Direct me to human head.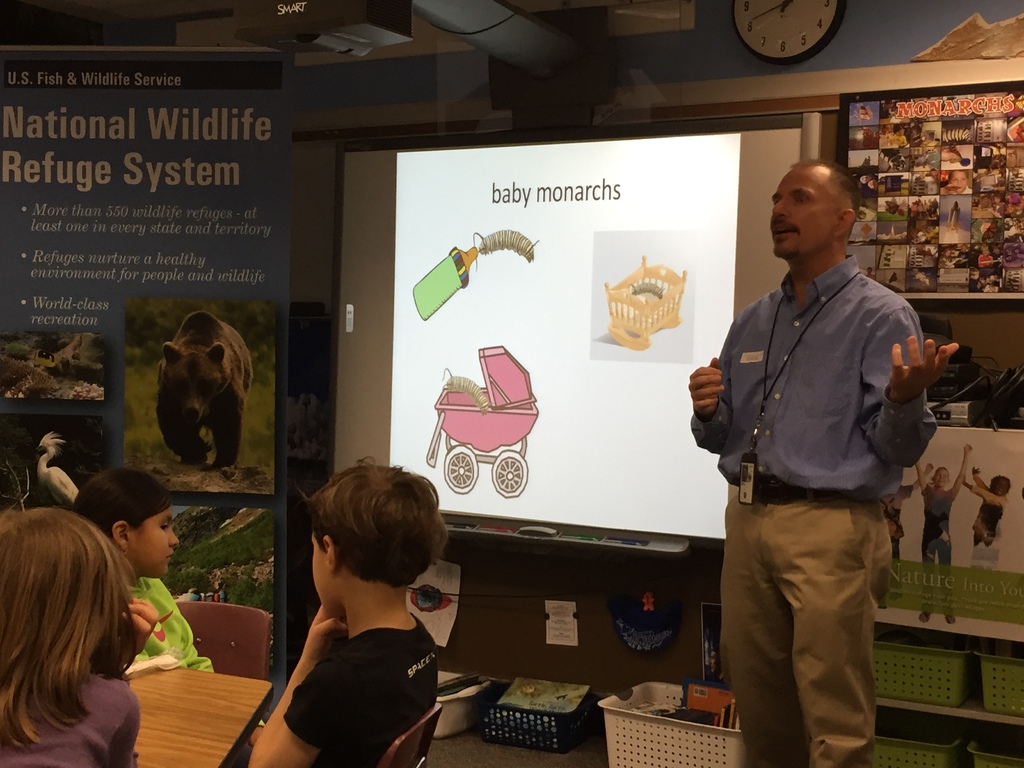
Direction: {"left": 988, "top": 474, "right": 1011, "bottom": 497}.
